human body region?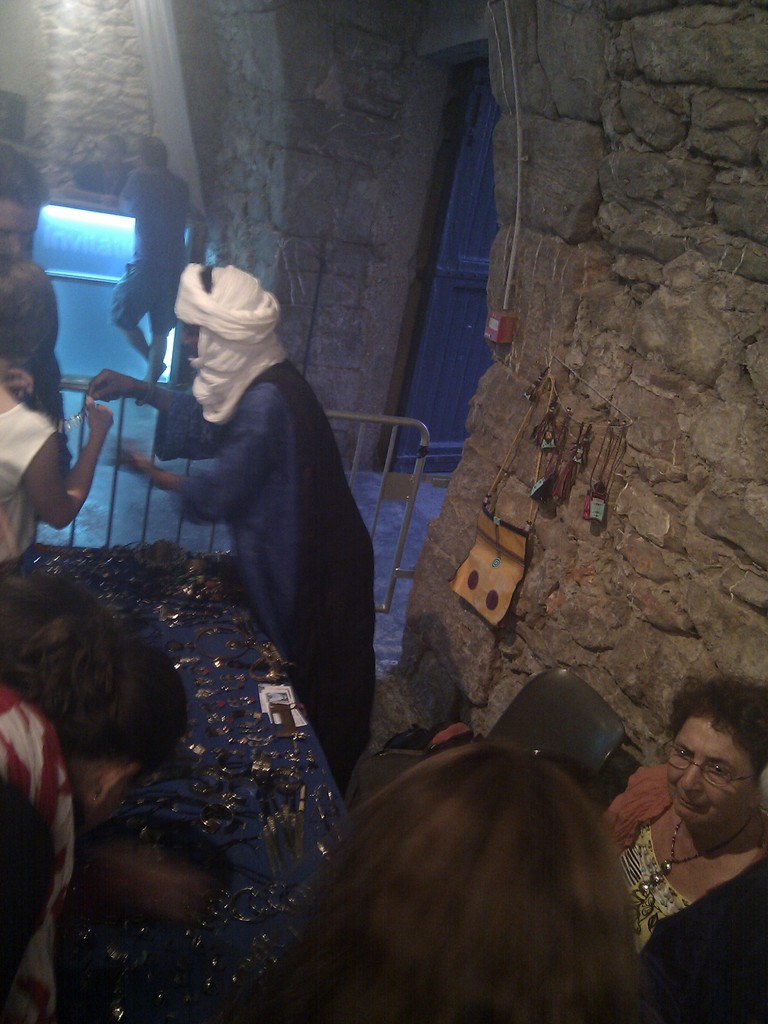
(x1=257, y1=724, x2=650, y2=1023)
